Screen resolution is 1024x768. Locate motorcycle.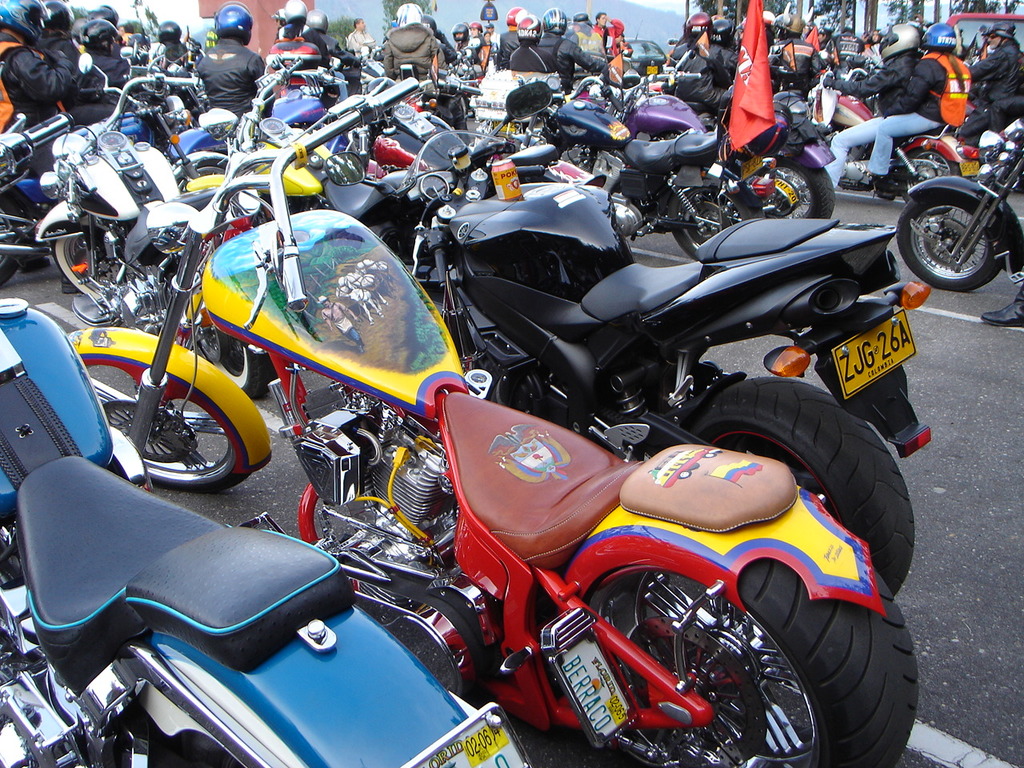
BBox(602, 98, 839, 218).
